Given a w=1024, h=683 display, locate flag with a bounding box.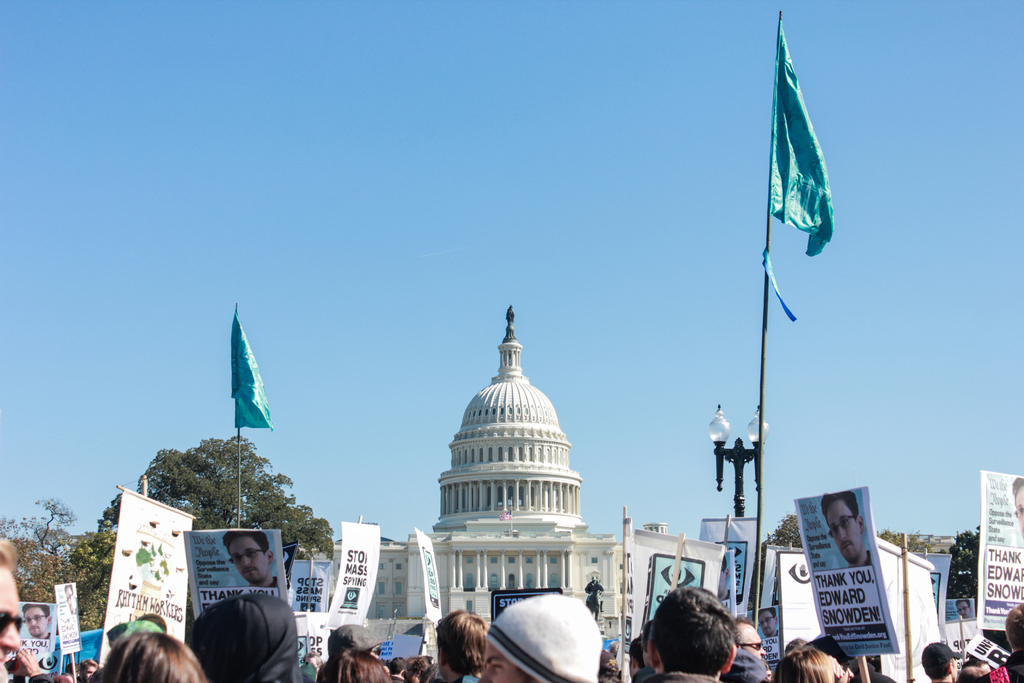
Located: select_region(50, 627, 113, 675).
